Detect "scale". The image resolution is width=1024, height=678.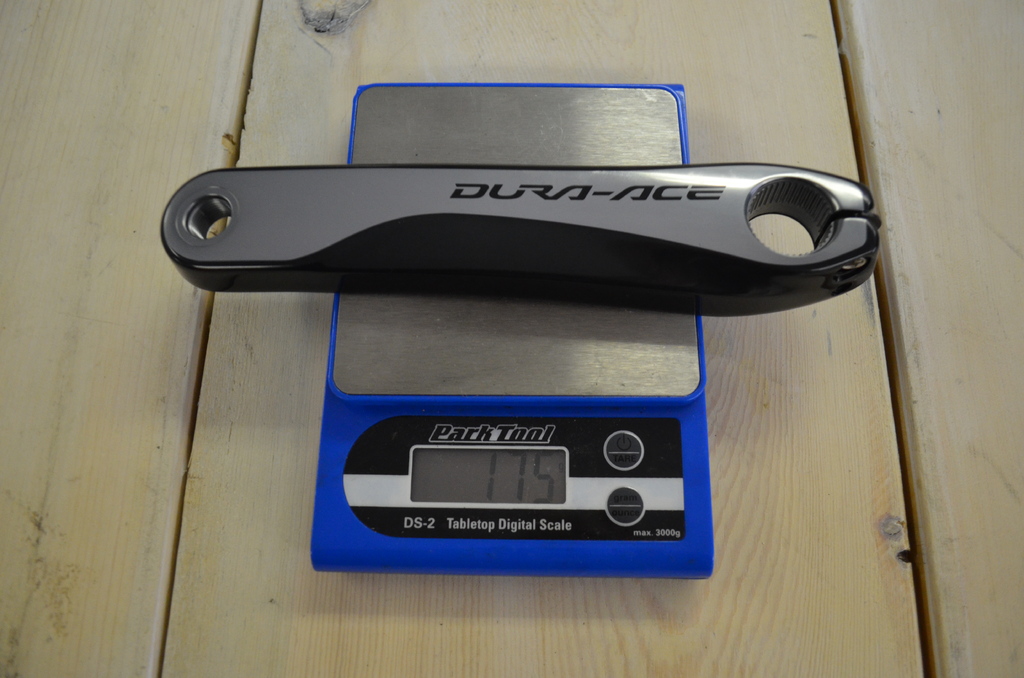
crop(312, 81, 717, 578).
